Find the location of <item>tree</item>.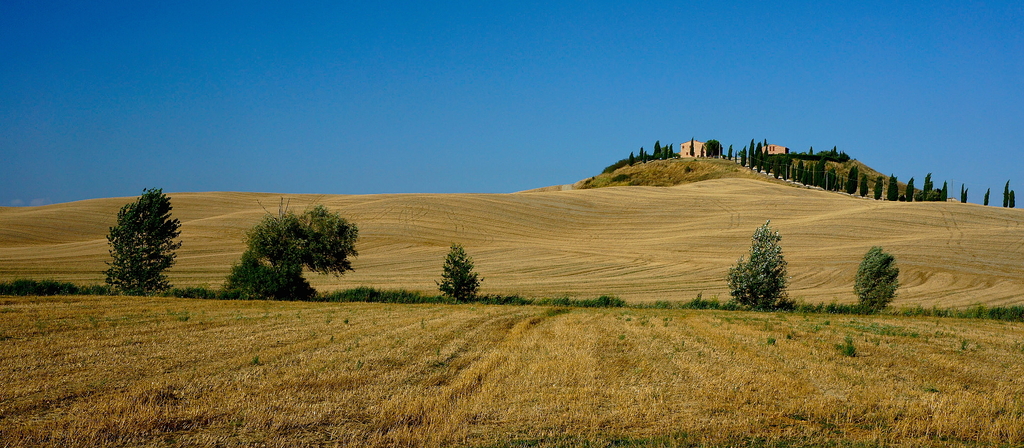
Location: 826,168,838,188.
